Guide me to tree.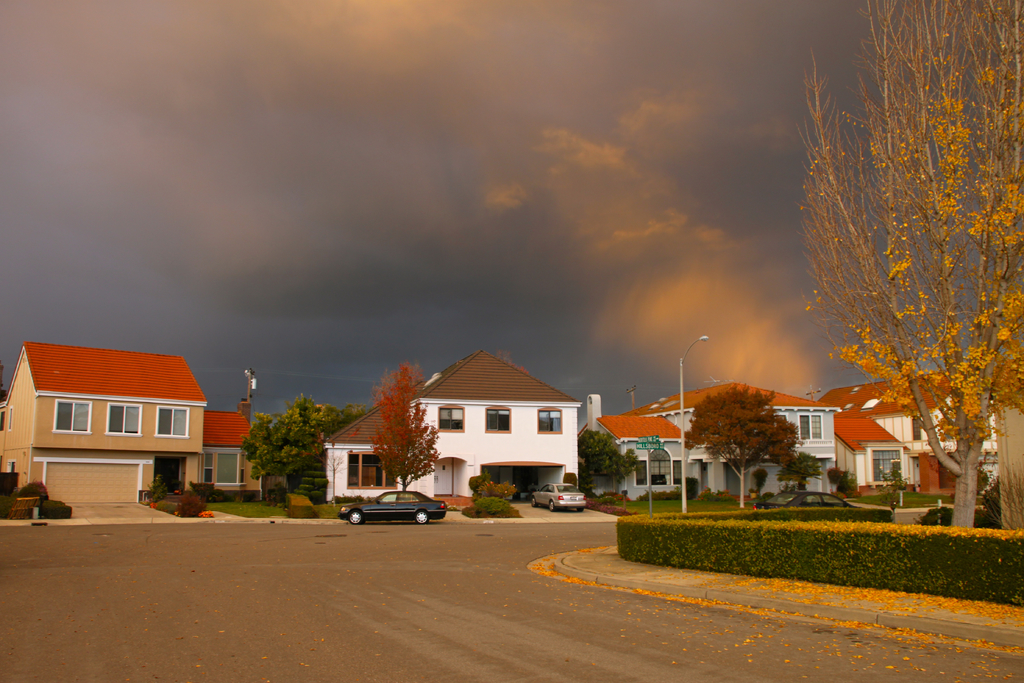
Guidance: x1=786 y1=0 x2=1016 y2=511.
